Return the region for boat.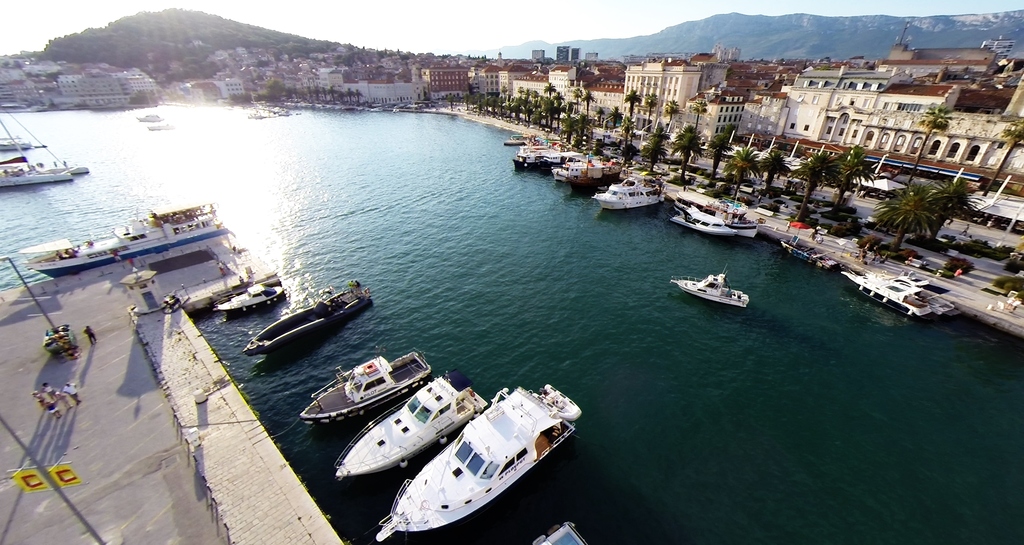
[left=332, top=370, right=488, bottom=484].
